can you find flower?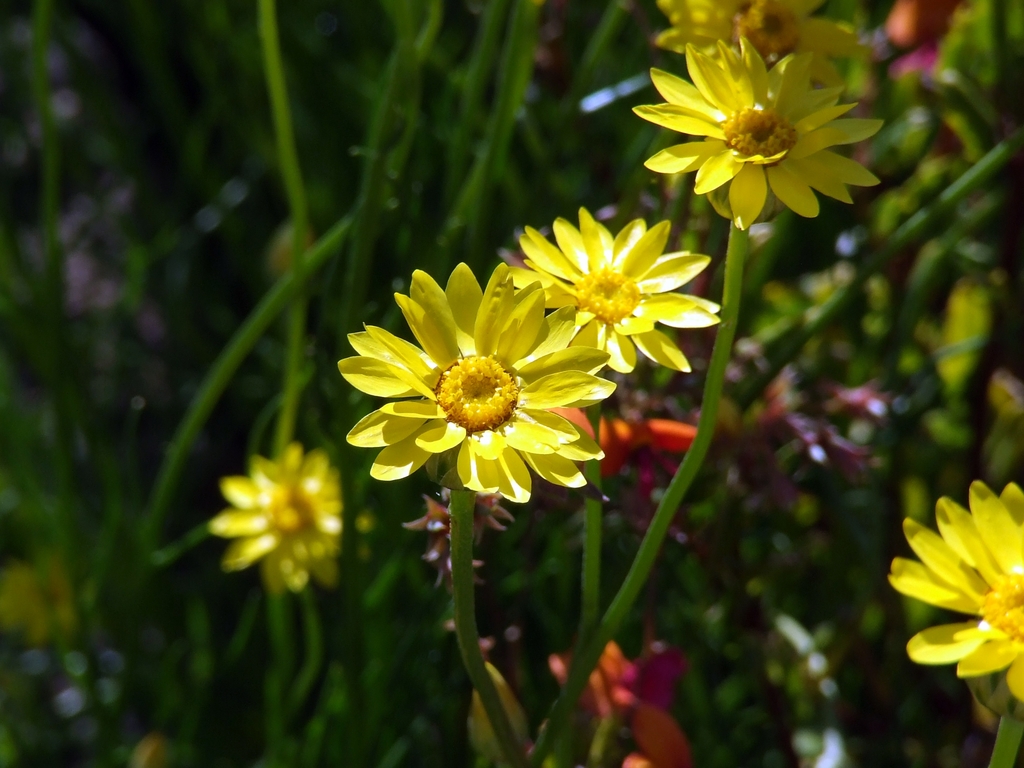
Yes, bounding box: [left=338, top=254, right=616, bottom=508].
